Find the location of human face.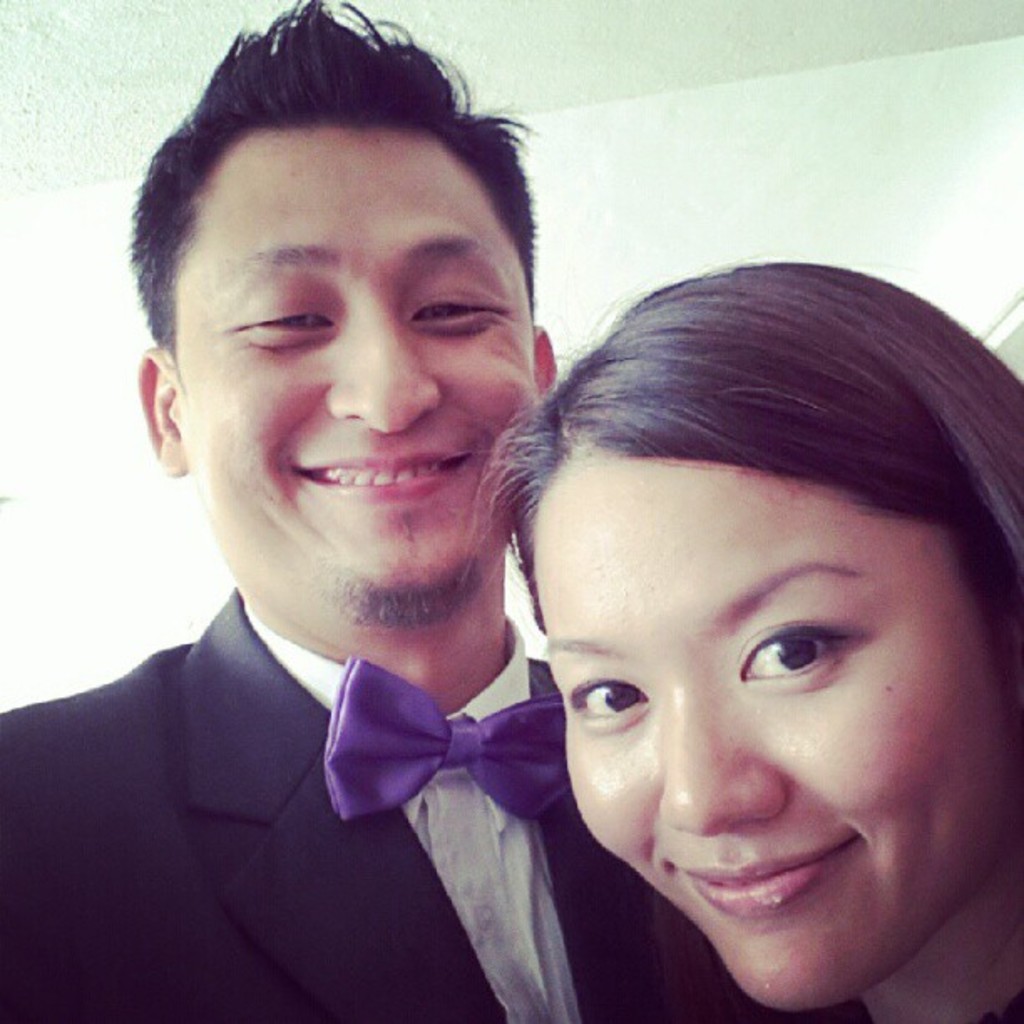
Location: left=181, top=127, right=542, bottom=586.
